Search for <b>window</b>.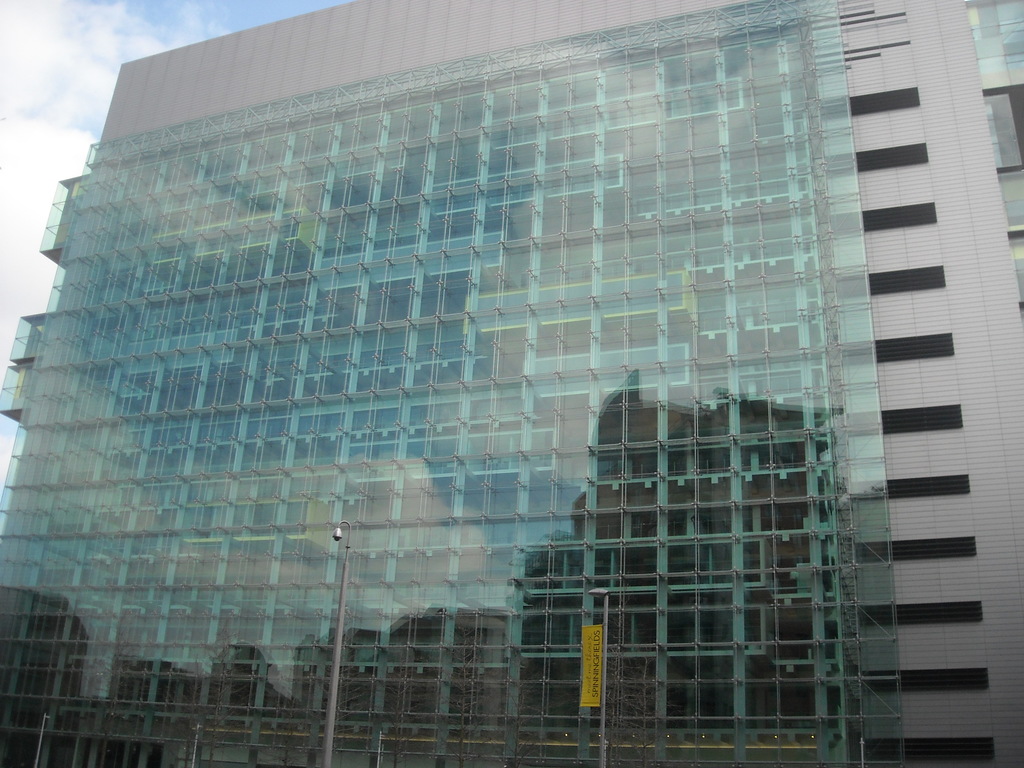
Found at bbox=[595, 481, 623, 539].
